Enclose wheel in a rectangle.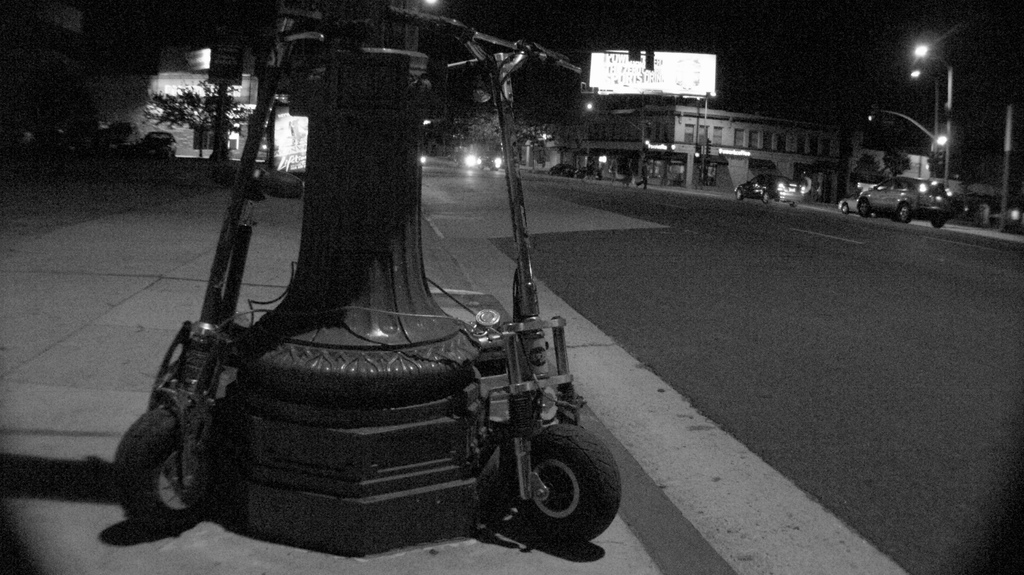
112, 407, 219, 529.
